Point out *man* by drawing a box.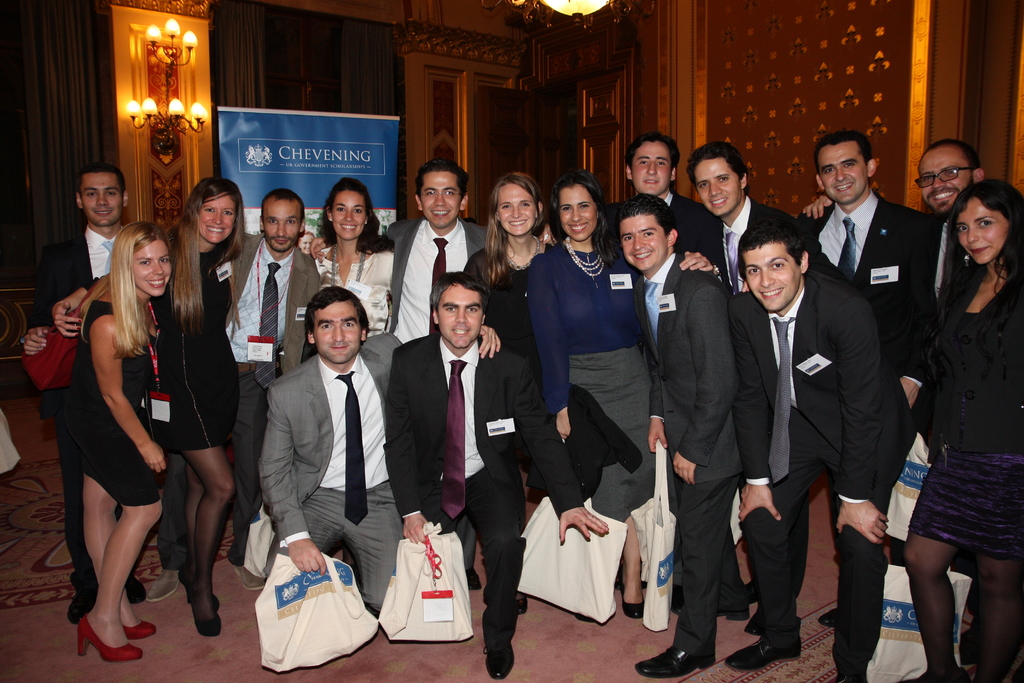
BBox(598, 131, 732, 288).
